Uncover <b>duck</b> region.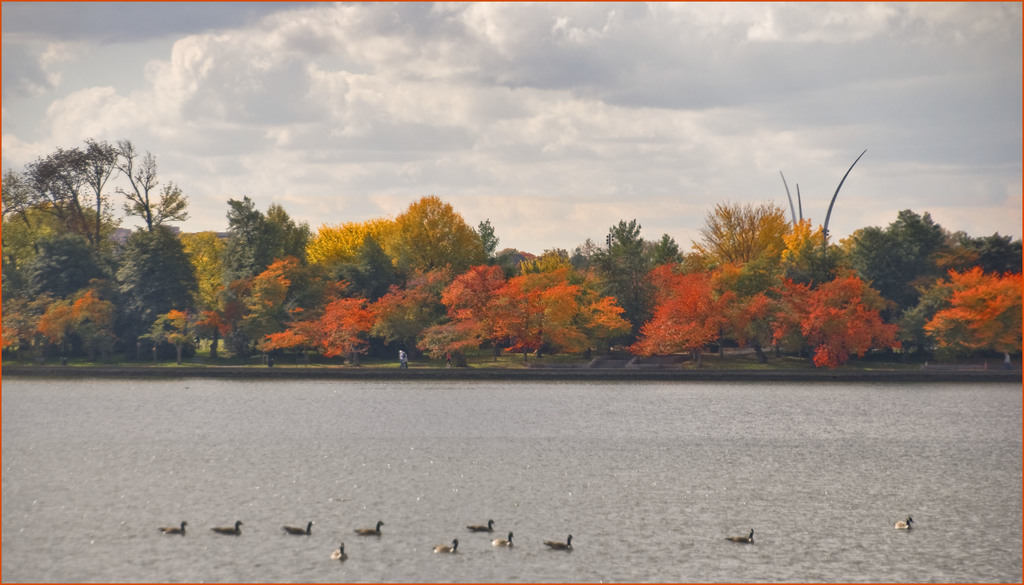
Uncovered: region(282, 518, 319, 539).
